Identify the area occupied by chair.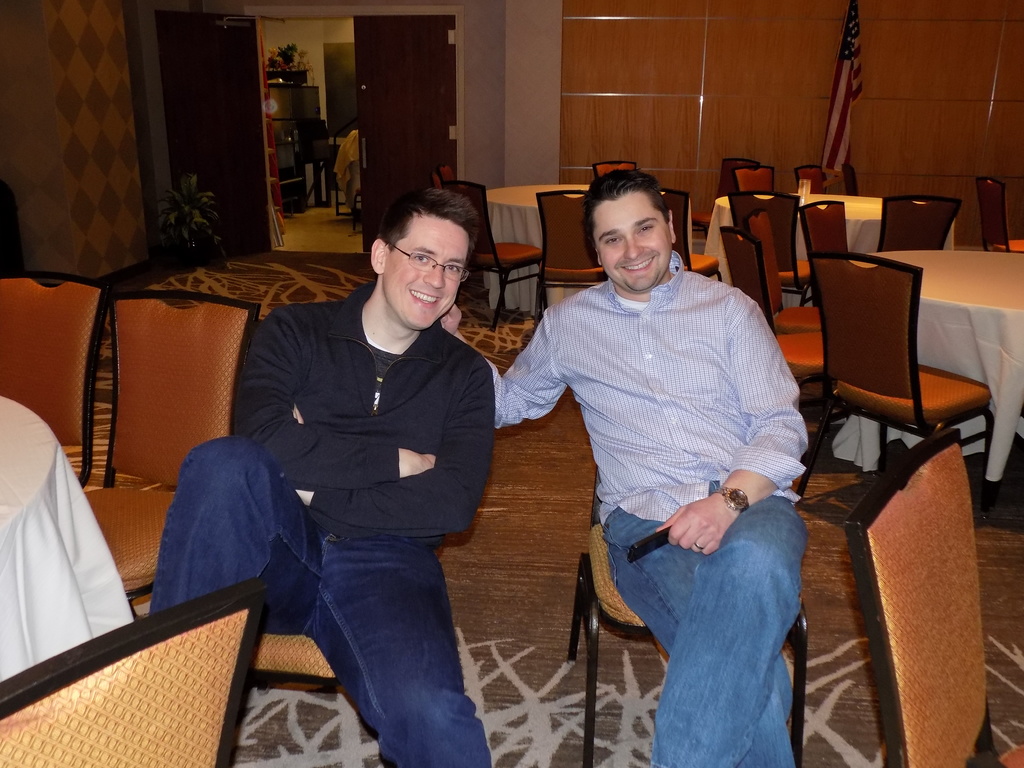
Area: box(733, 166, 775, 190).
